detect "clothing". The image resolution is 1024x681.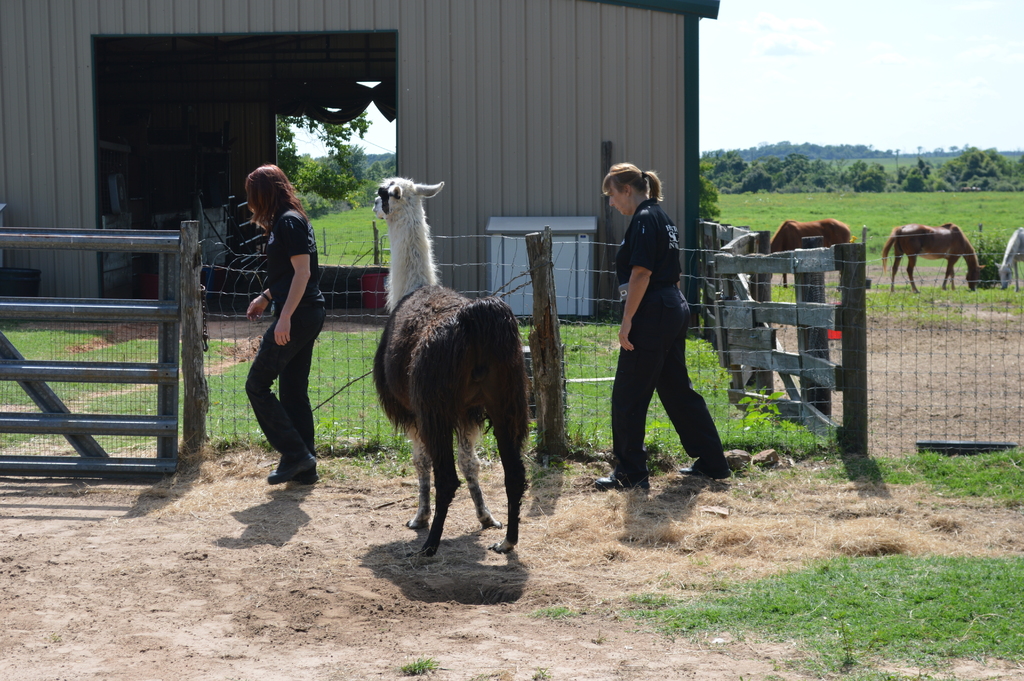
(x1=248, y1=206, x2=329, y2=480).
